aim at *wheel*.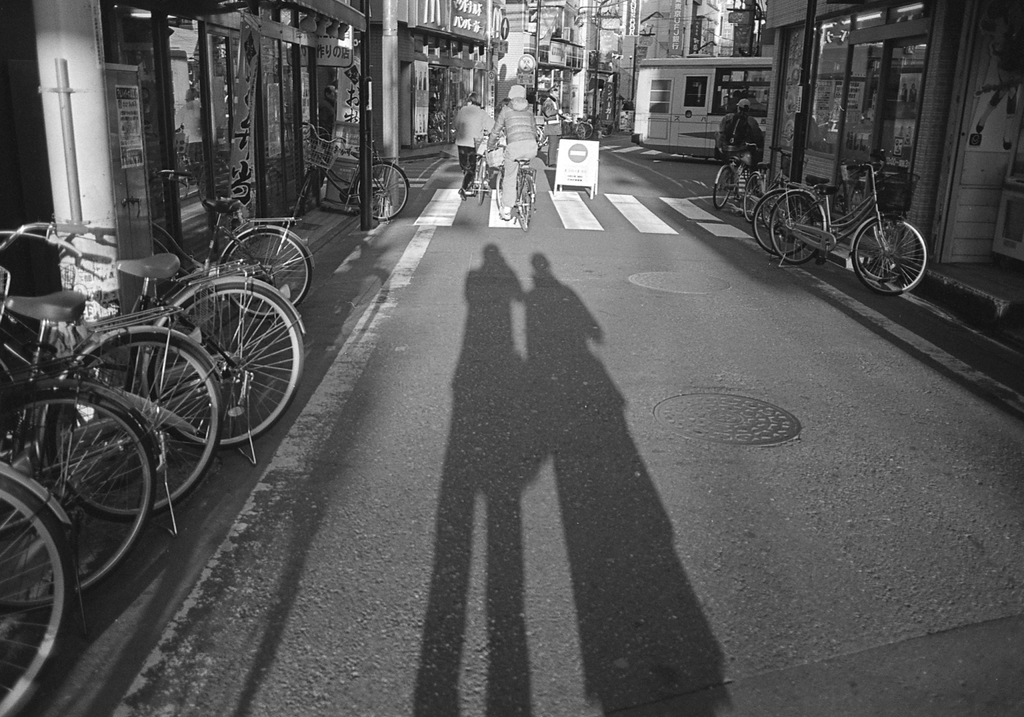
Aimed at select_region(857, 217, 916, 280).
